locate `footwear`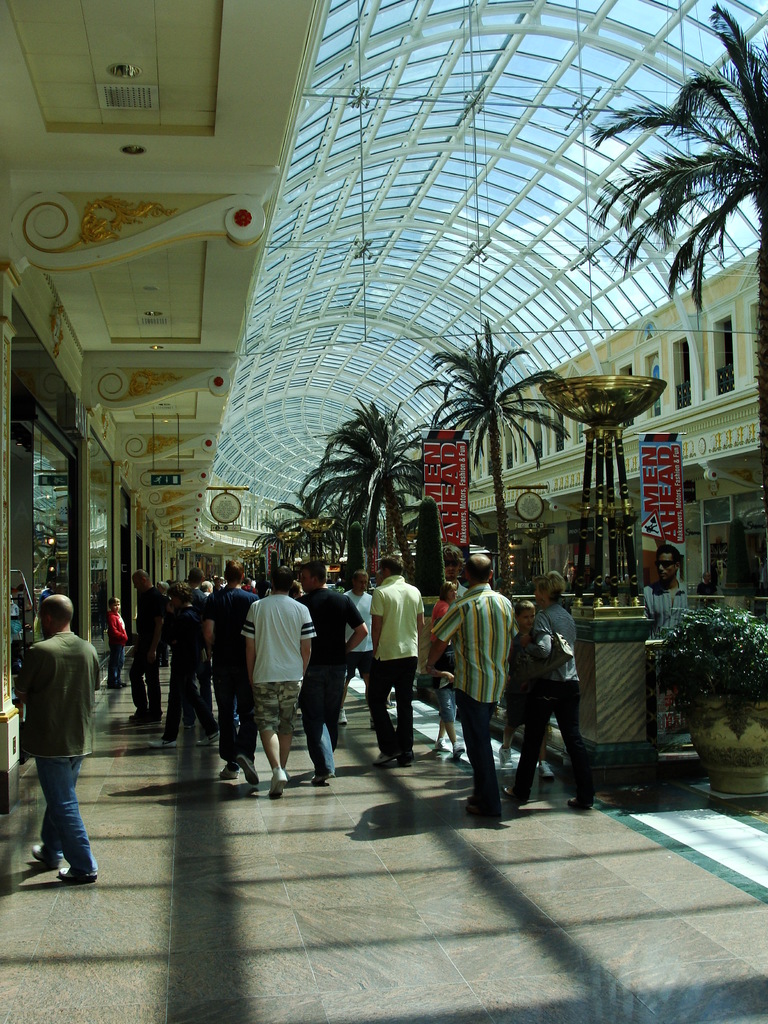
locate(466, 792, 502, 815)
